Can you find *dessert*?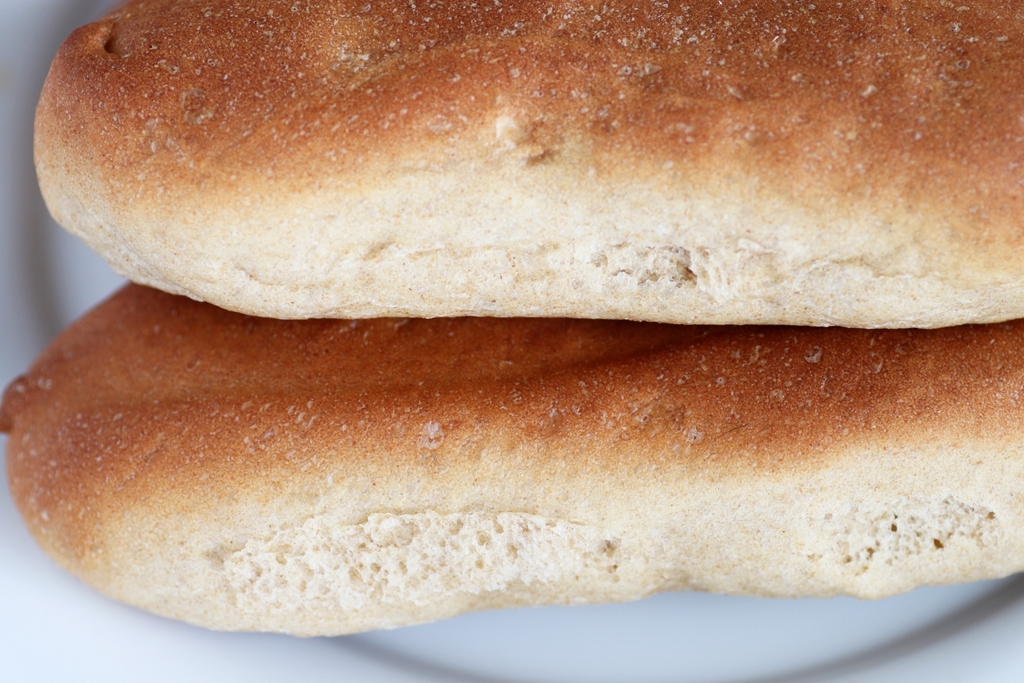
Yes, bounding box: left=60, top=5, right=945, bottom=331.
